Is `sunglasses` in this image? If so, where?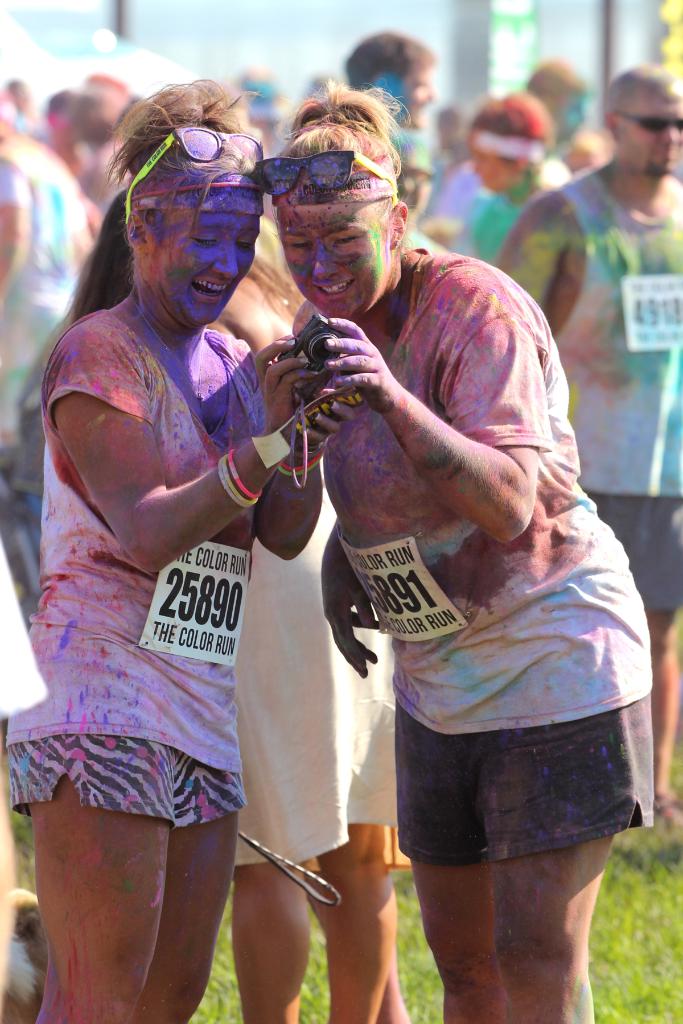
Yes, at left=254, top=147, right=399, bottom=195.
